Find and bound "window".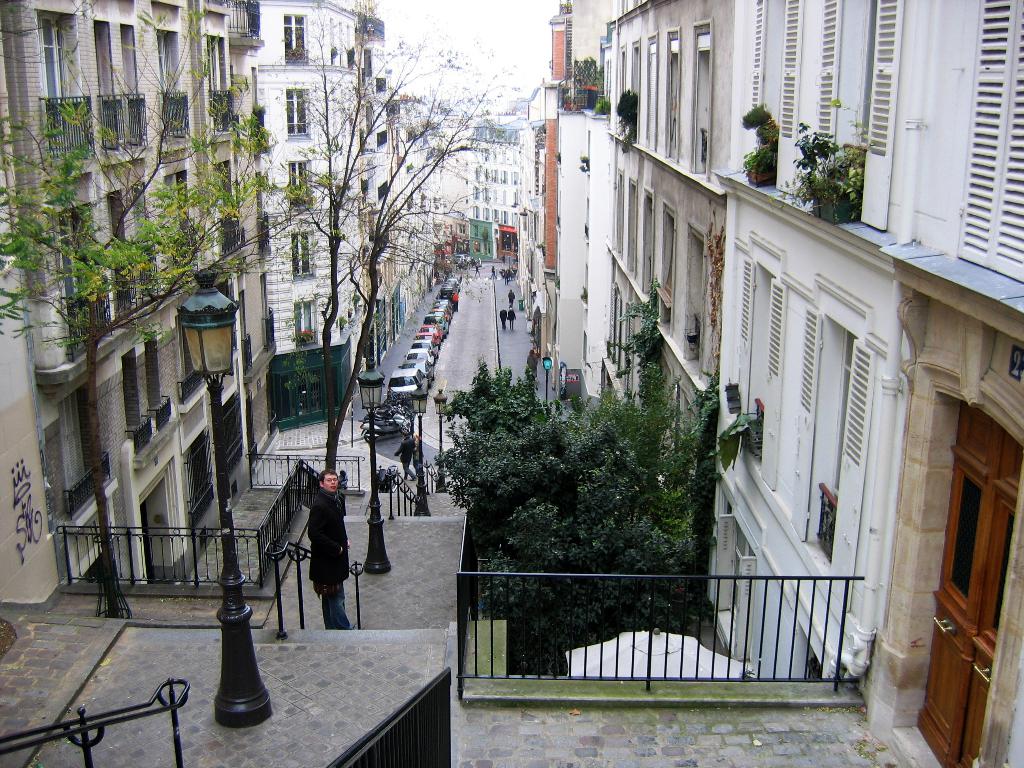
Bound: (left=94, top=18, right=122, bottom=152).
